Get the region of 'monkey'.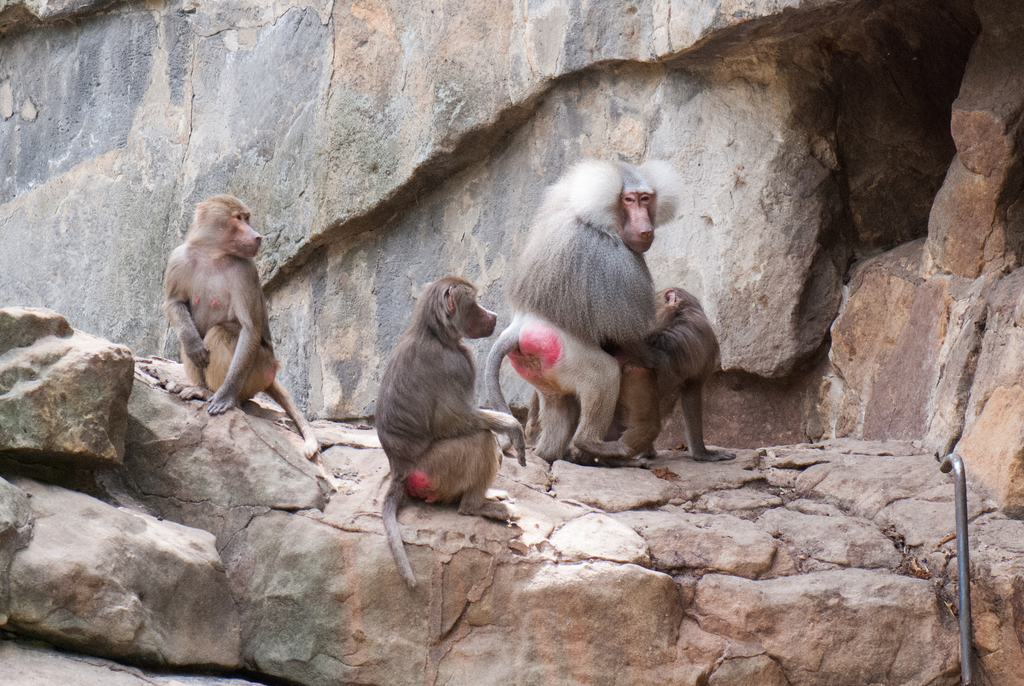
pyautogui.locateOnScreen(480, 153, 682, 464).
